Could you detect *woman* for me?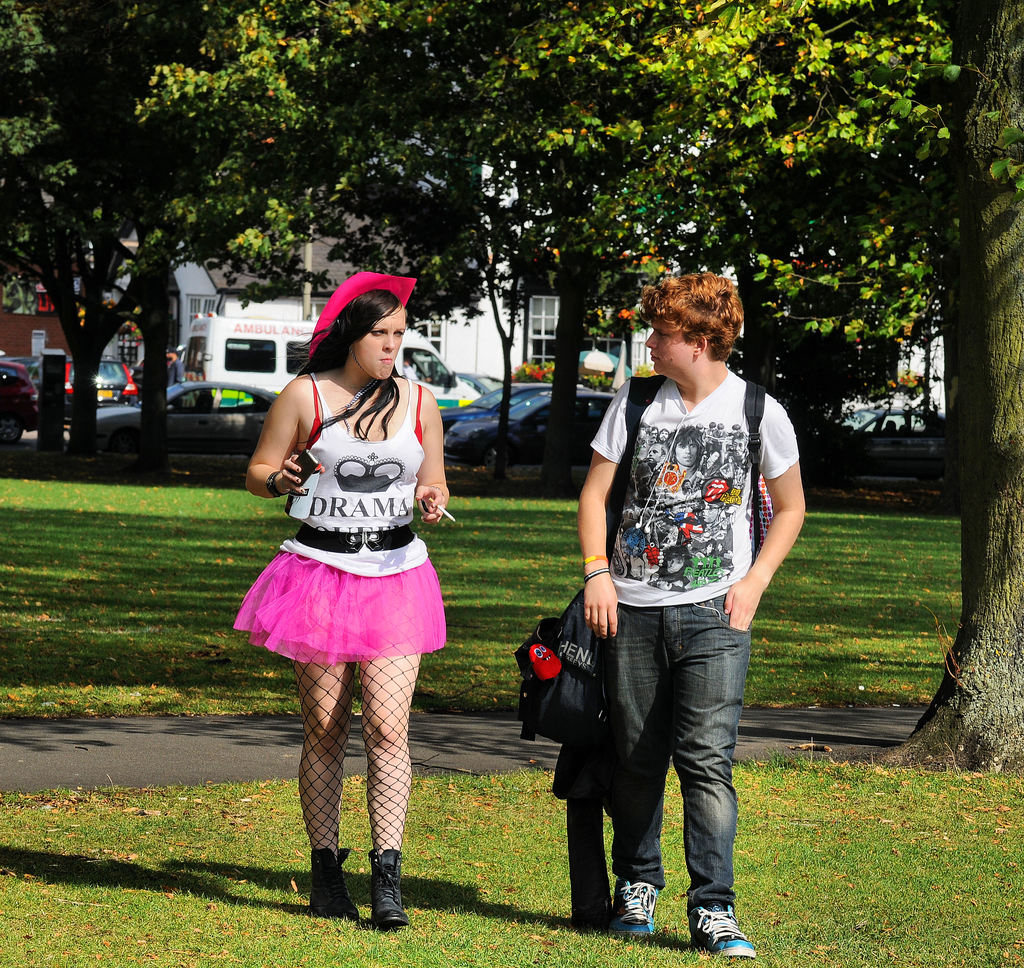
Detection result: detection(241, 270, 456, 897).
